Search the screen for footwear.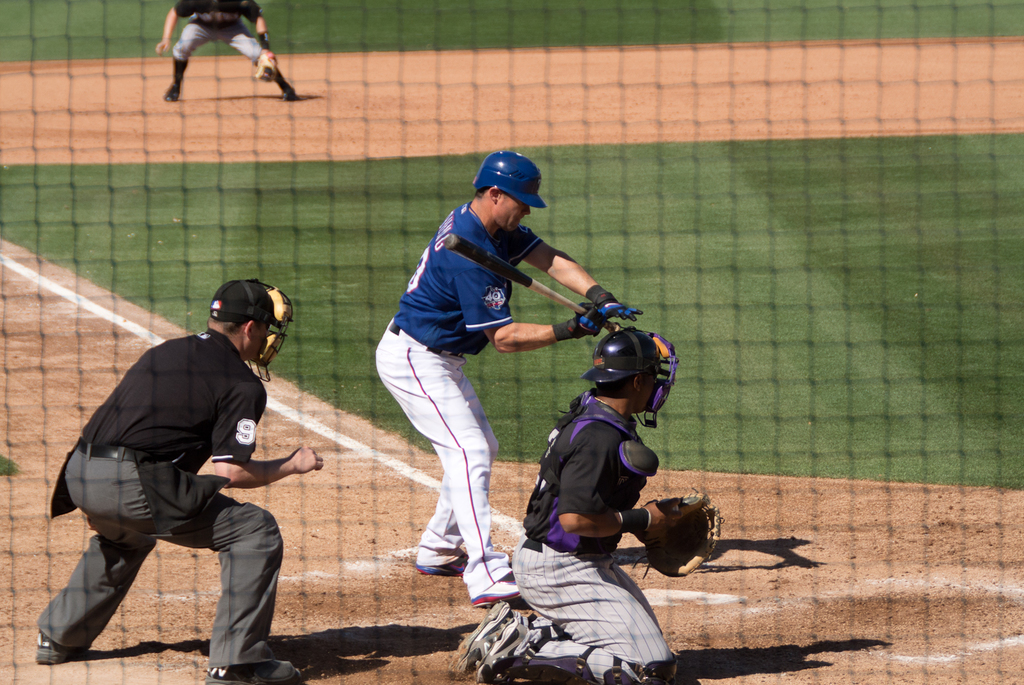
Found at (475,614,539,678).
